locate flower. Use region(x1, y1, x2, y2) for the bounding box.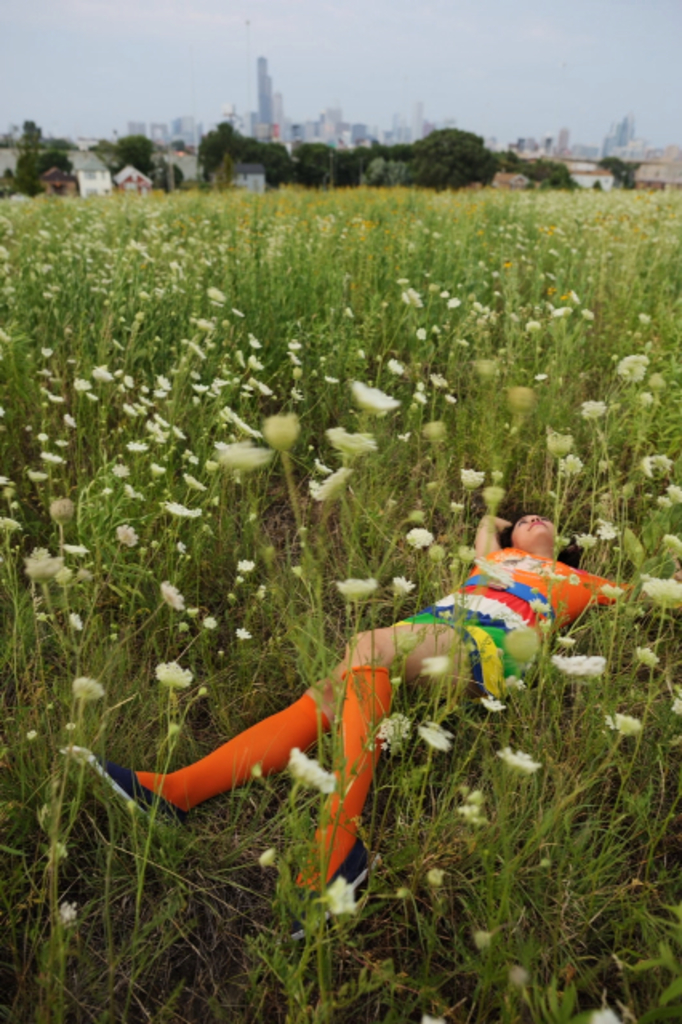
region(560, 454, 580, 475).
